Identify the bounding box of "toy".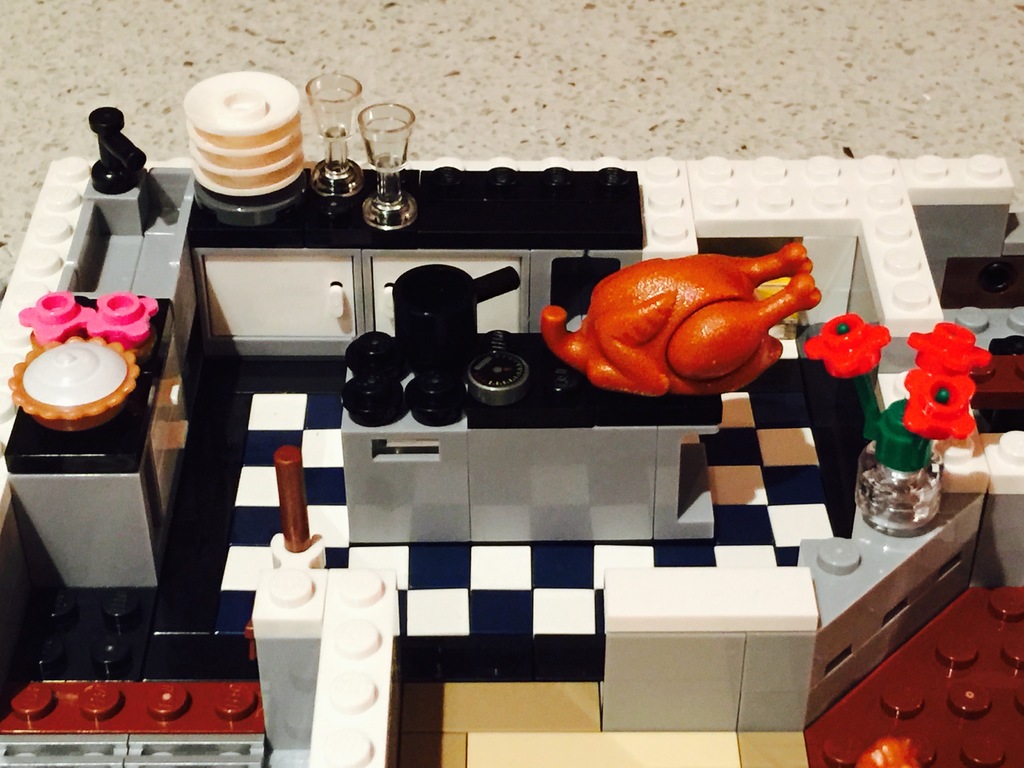
<bbox>538, 234, 822, 403</bbox>.
